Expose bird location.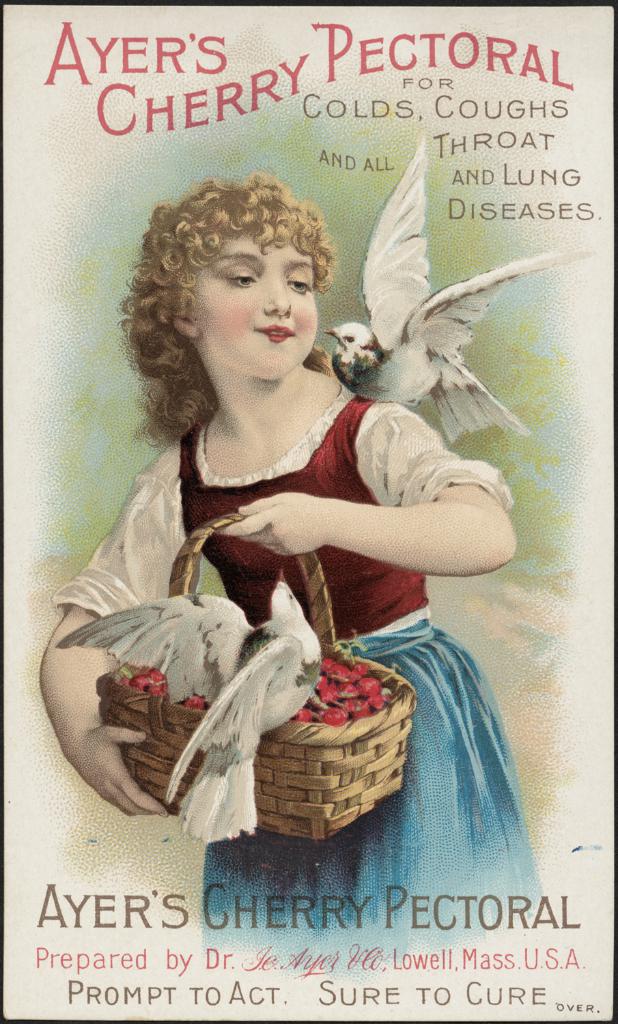
Exposed at l=55, t=567, r=322, b=843.
